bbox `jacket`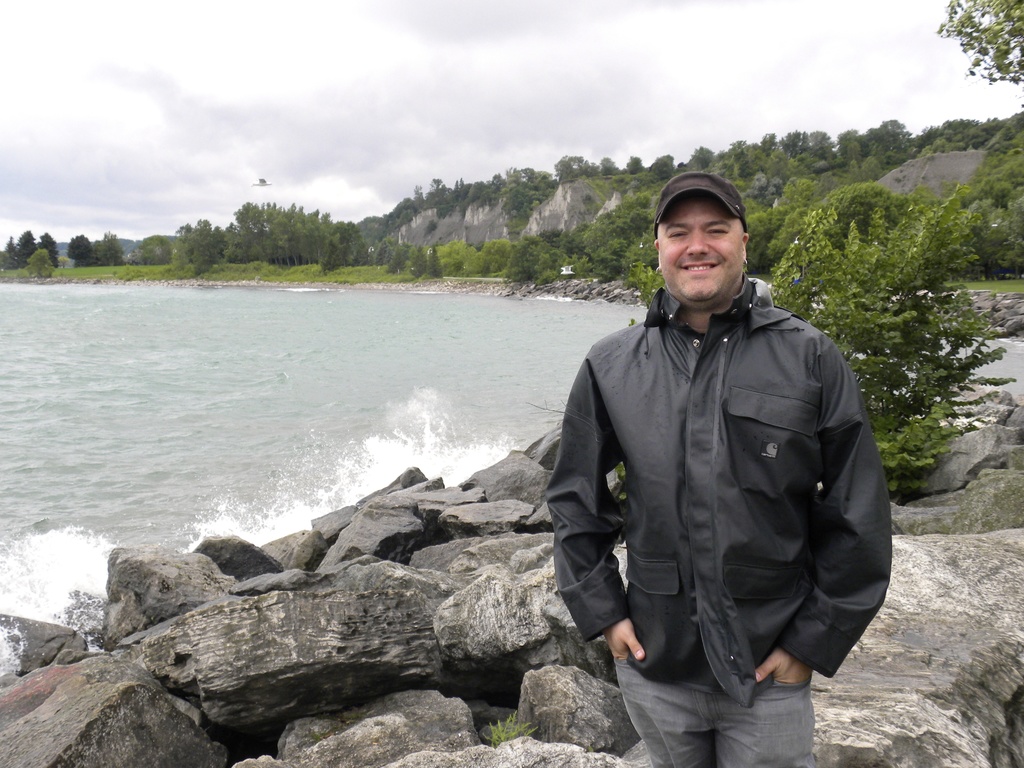
[542, 285, 891, 673]
